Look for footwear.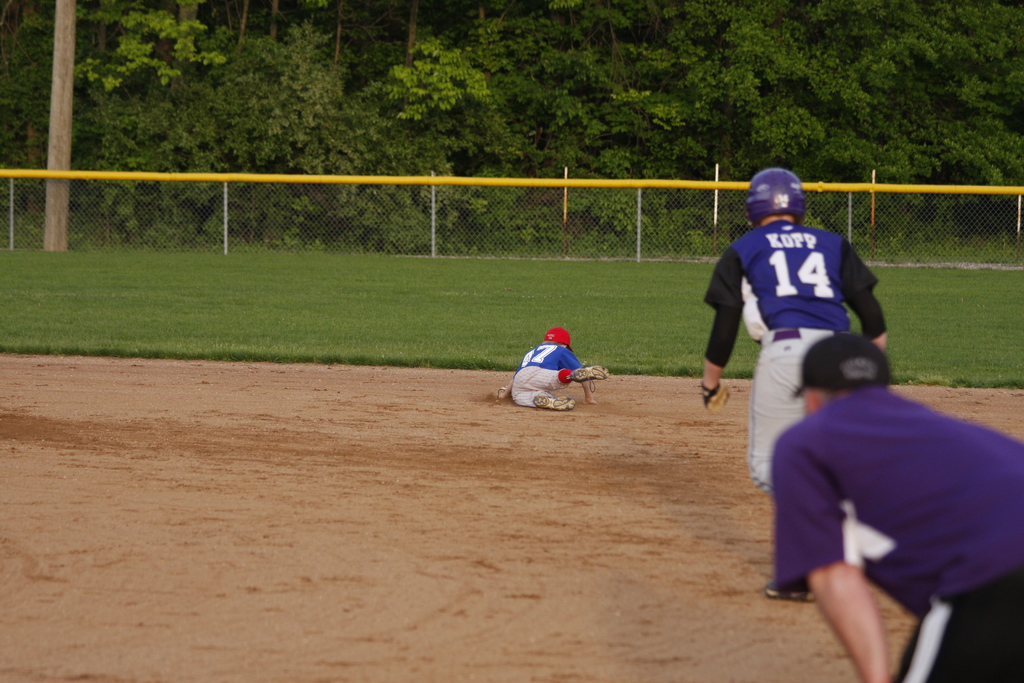
Found: x1=573, y1=365, x2=609, y2=378.
